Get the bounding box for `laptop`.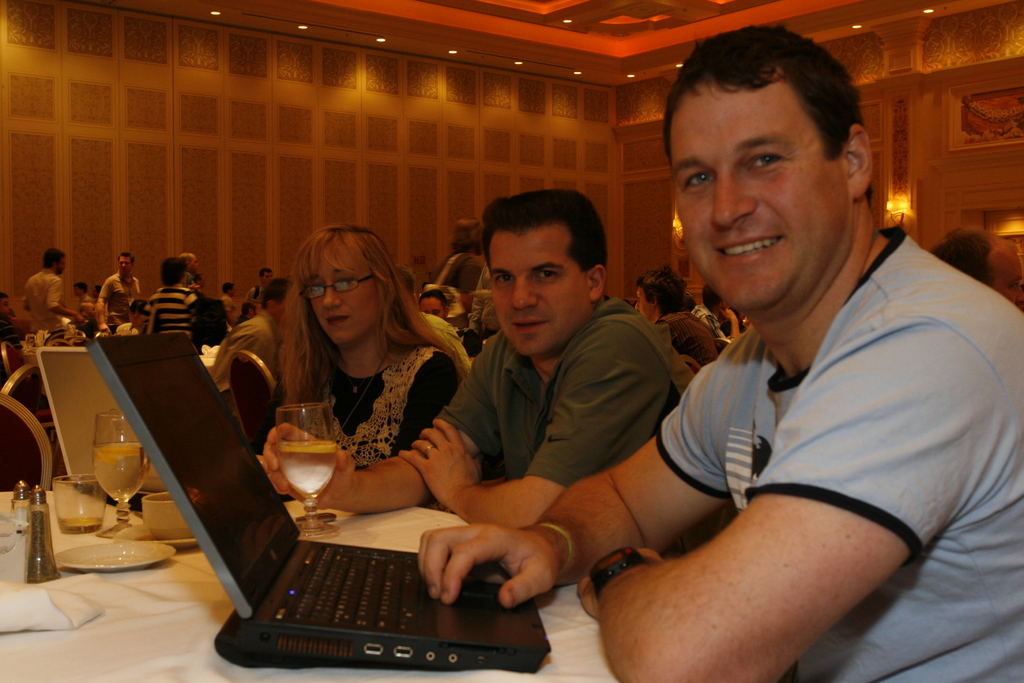
134 379 561 673.
